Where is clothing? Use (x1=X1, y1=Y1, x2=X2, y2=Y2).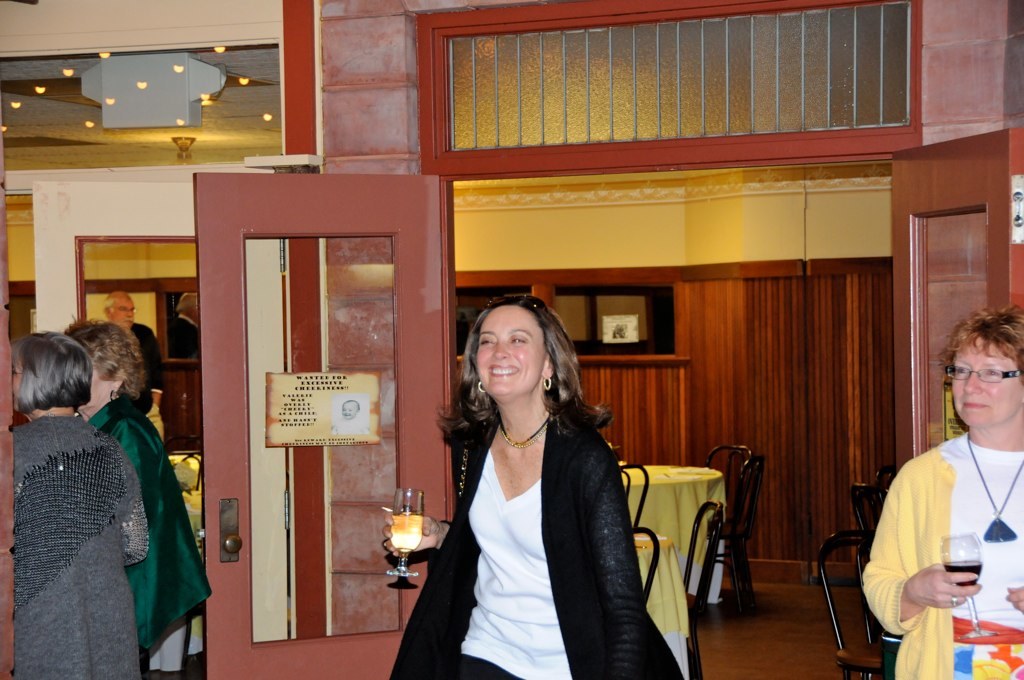
(x1=388, y1=398, x2=683, y2=679).
